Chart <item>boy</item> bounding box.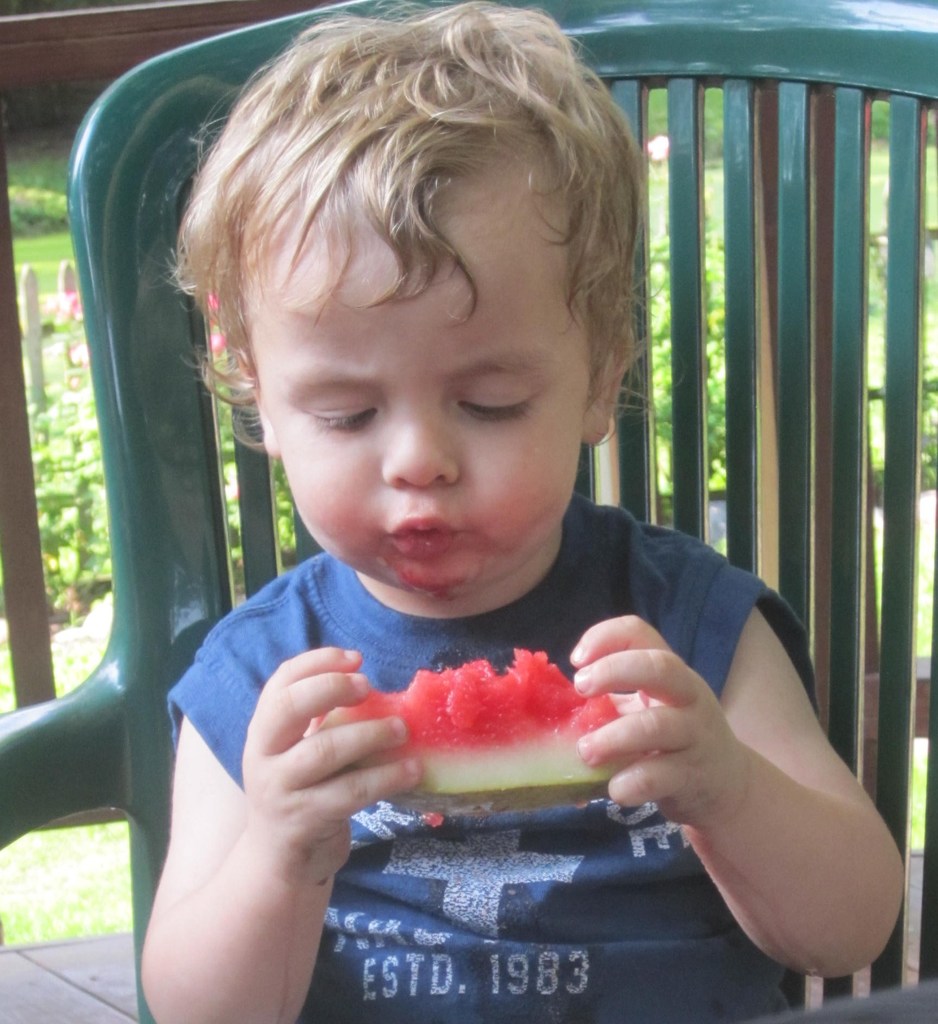
Charted: <box>115,12,820,978</box>.
